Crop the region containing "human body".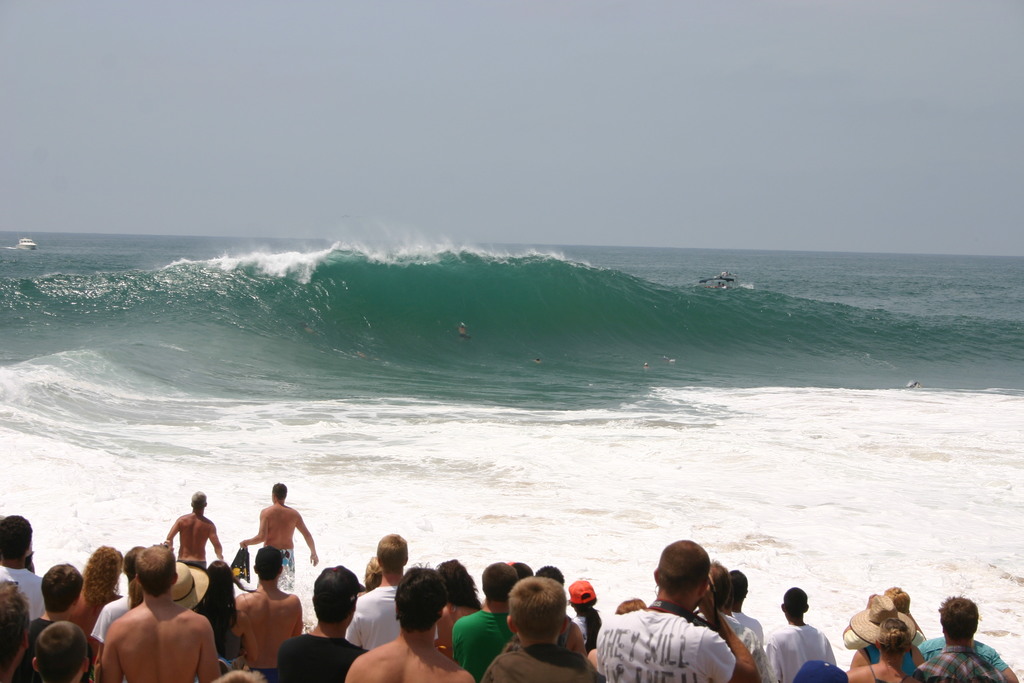
Crop region: (left=435, top=557, right=485, bottom=655).
